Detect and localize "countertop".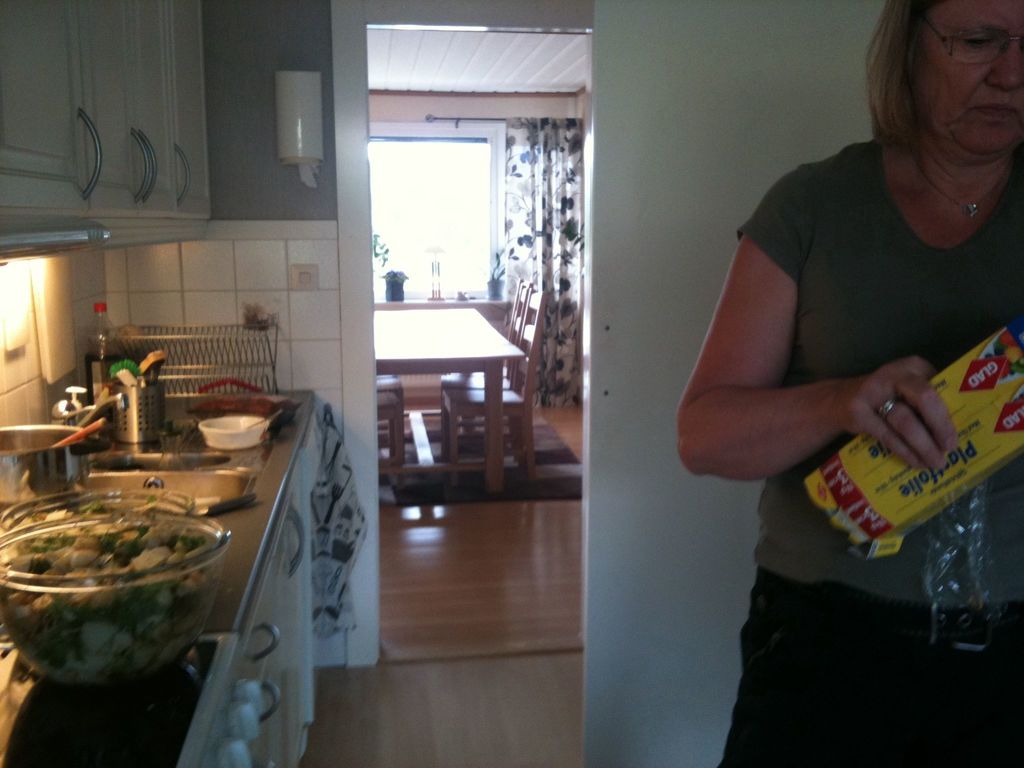
Localized at box=[0, 383, 327, 767].
